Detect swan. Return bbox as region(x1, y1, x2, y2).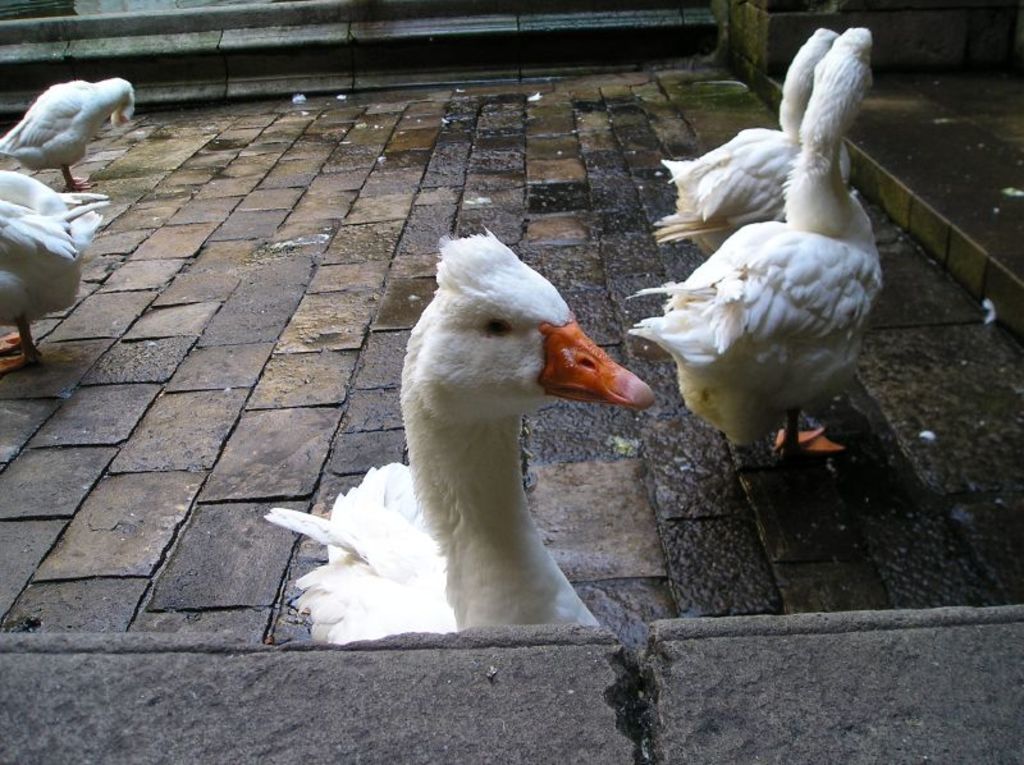
region(653, 20, 841, 260).
